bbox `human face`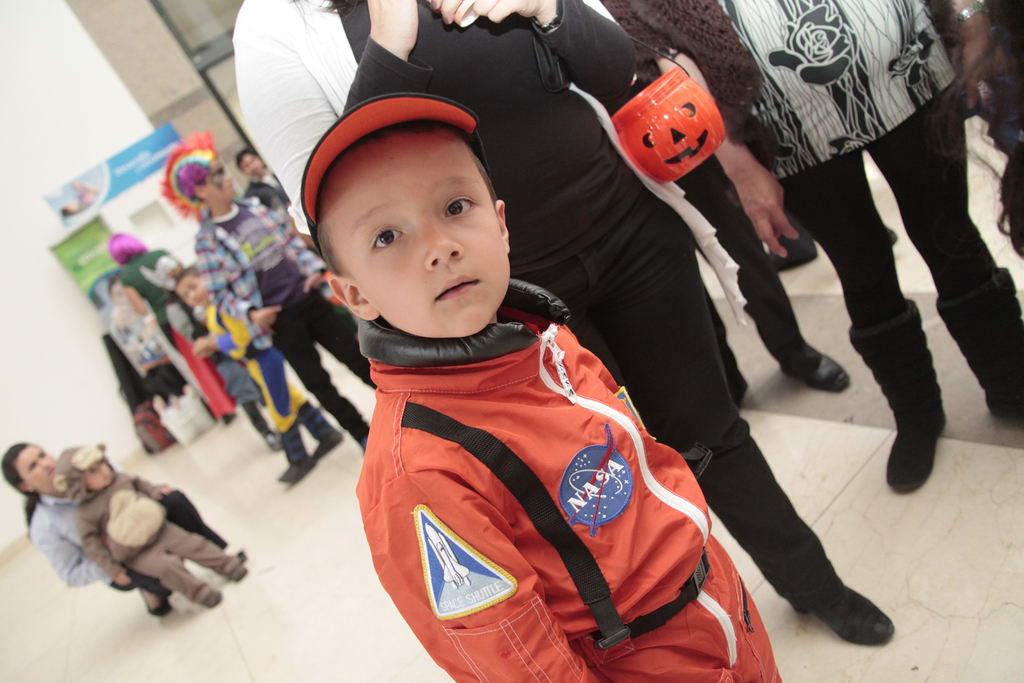
x1=84, y1=459, x2=113, y2=488
